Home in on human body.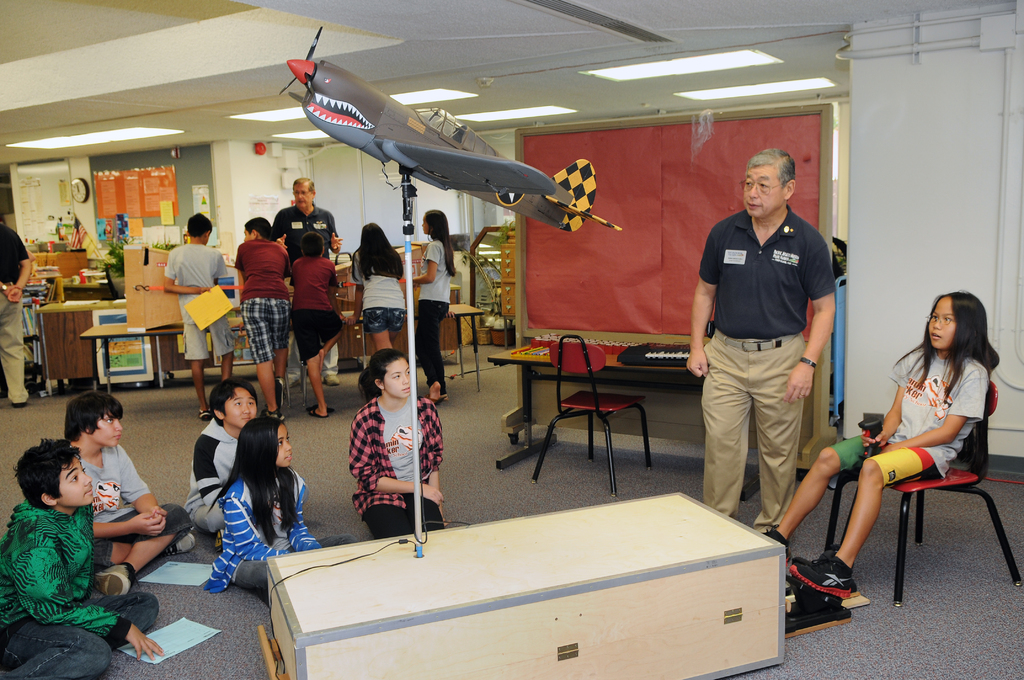
Homed in at bbox=(180, 414, 246, 549).
